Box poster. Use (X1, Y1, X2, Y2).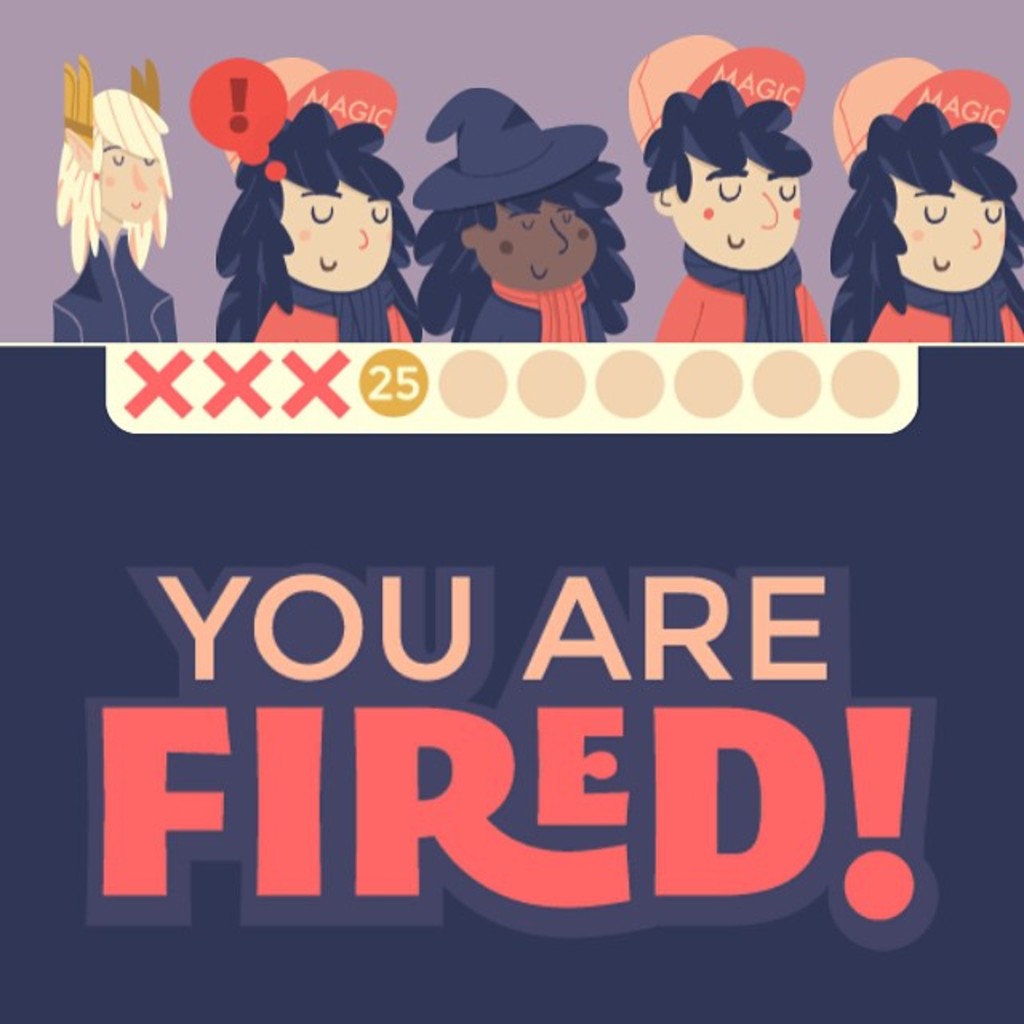
(0, 0, 1022, 1022).
